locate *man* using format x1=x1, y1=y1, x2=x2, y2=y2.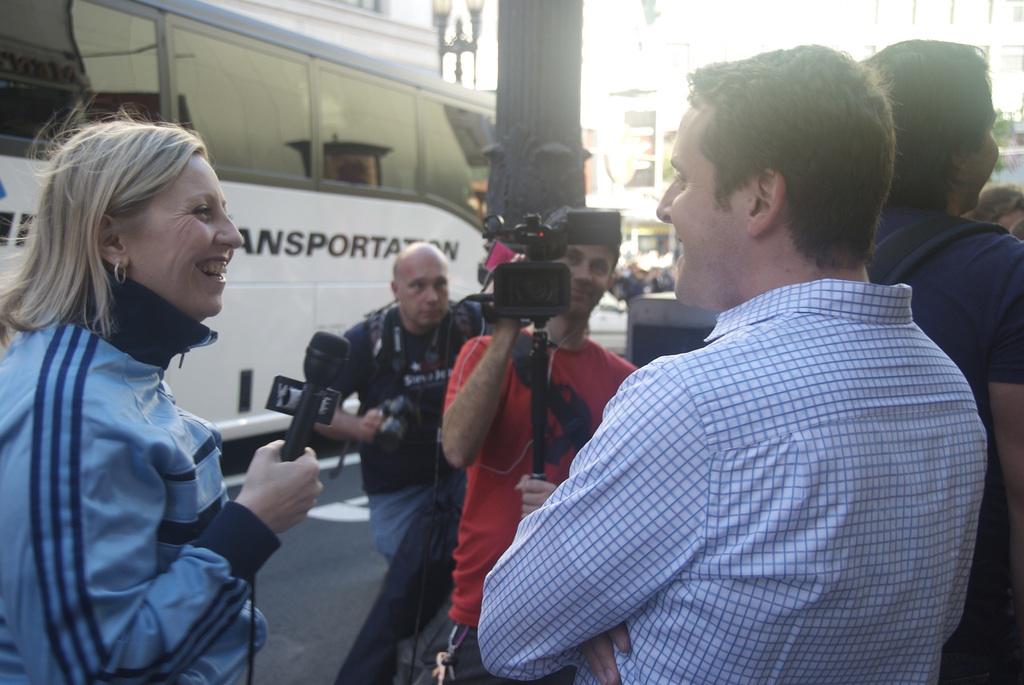
x1=310, y1=247, x2=495, y2=563.
